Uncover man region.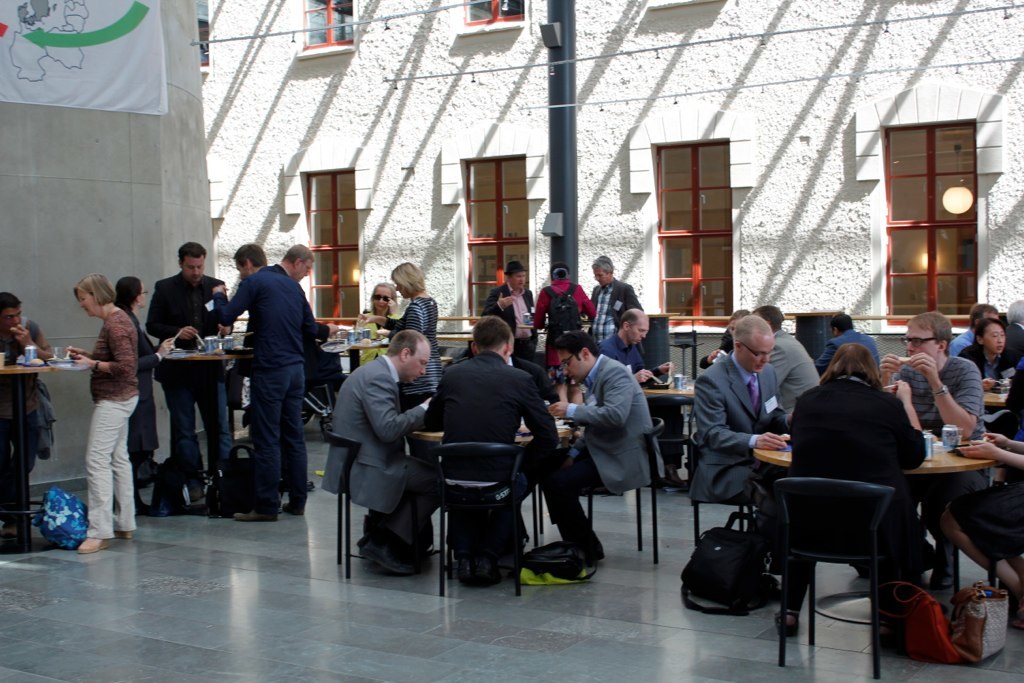
Uncovered: (x1=581, y1=253, x2=640, y2=349).
